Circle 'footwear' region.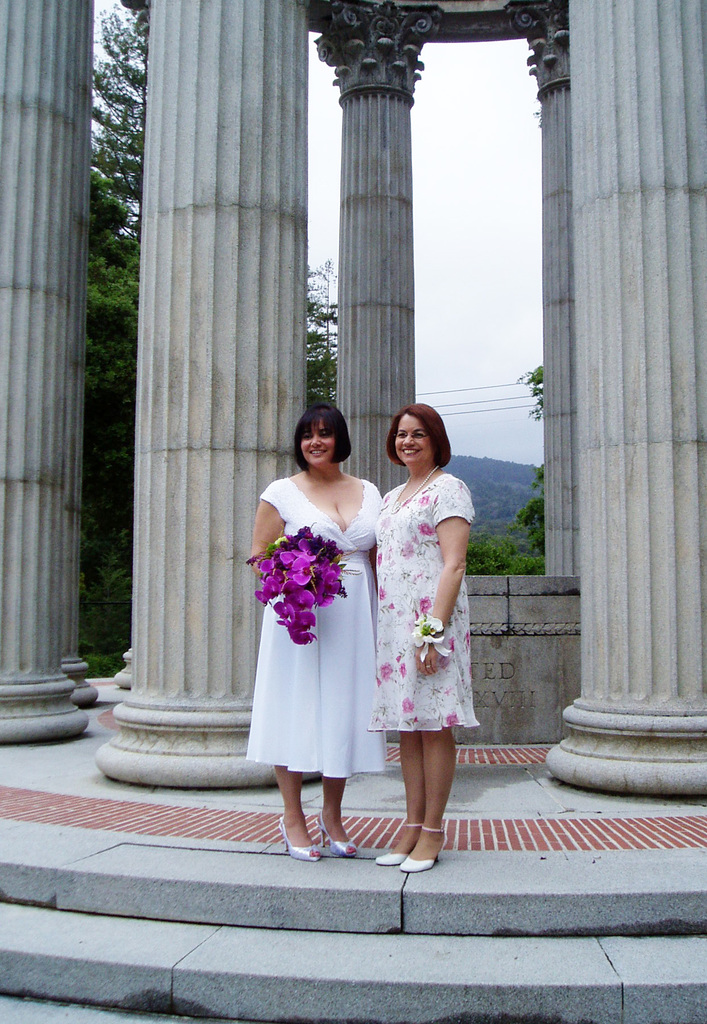
Region: (x1=280, y1=818, x2=333, y2=865).
